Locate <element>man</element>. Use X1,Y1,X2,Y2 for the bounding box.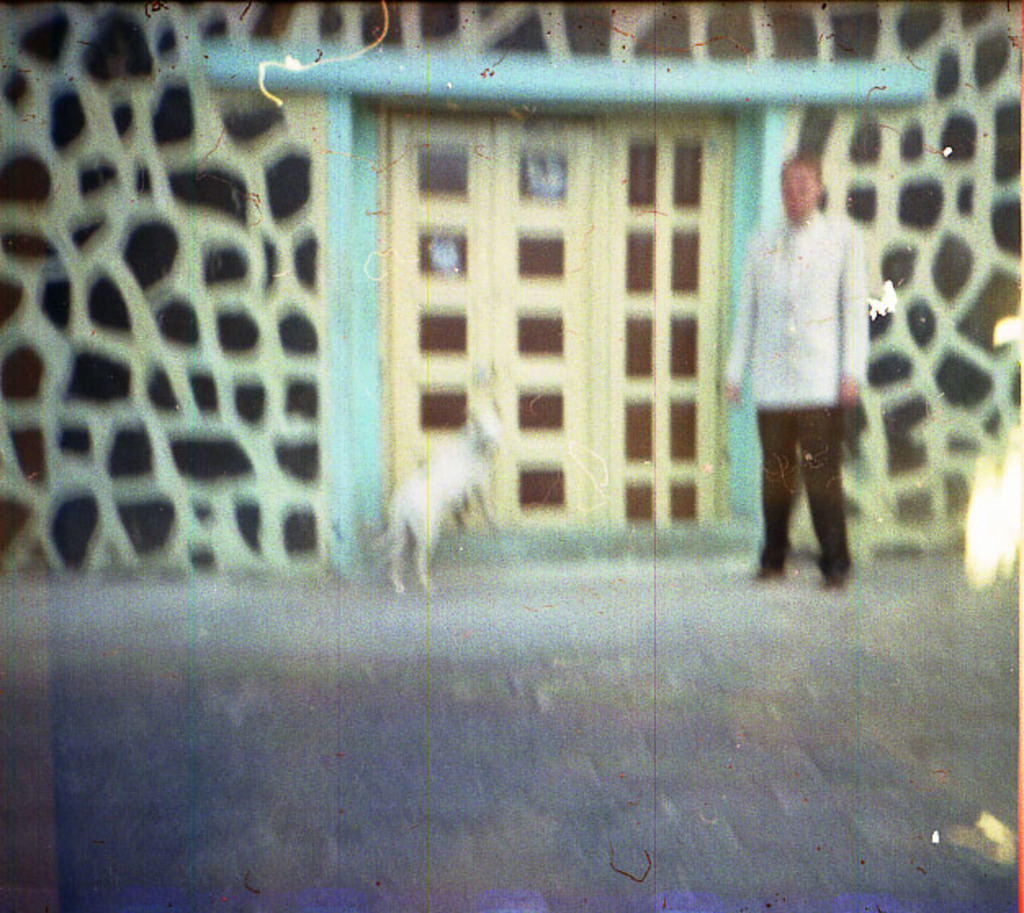
715,149,878,597.
